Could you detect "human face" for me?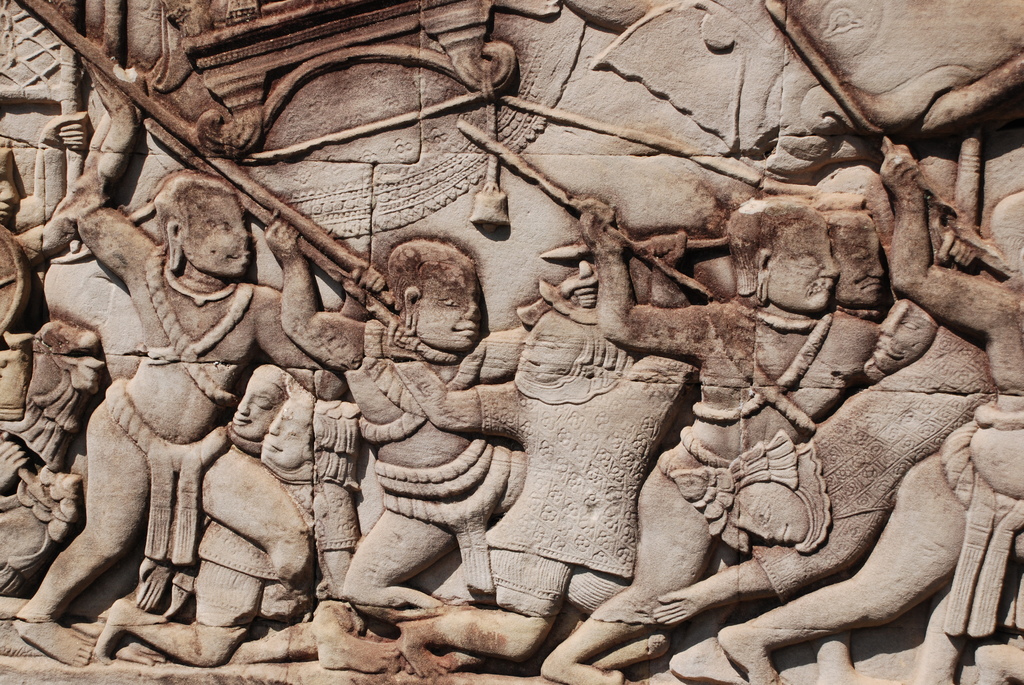
Detection result: [0,153,19,220].
